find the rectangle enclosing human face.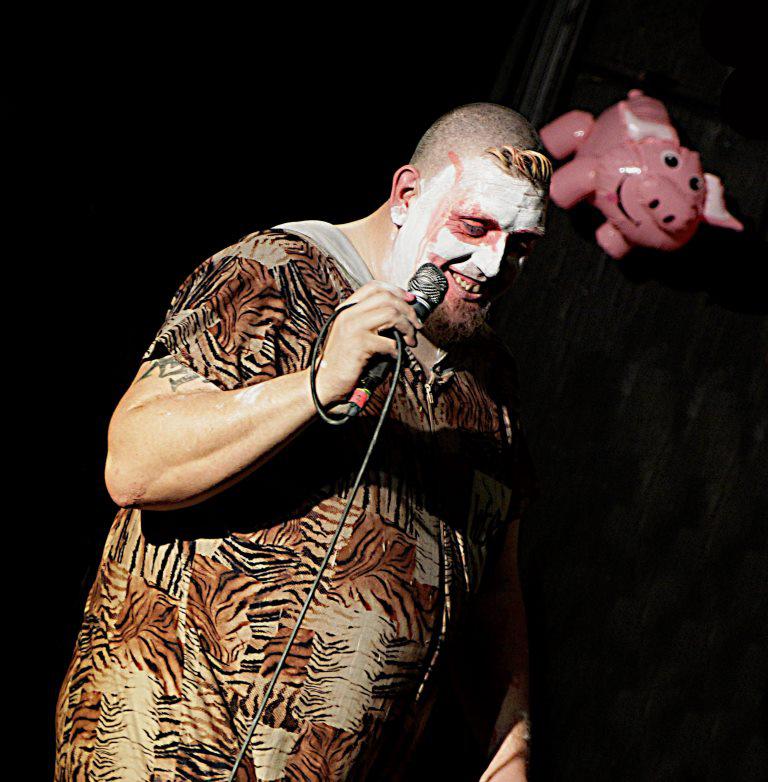
rect(410, 139, 551, 328).
